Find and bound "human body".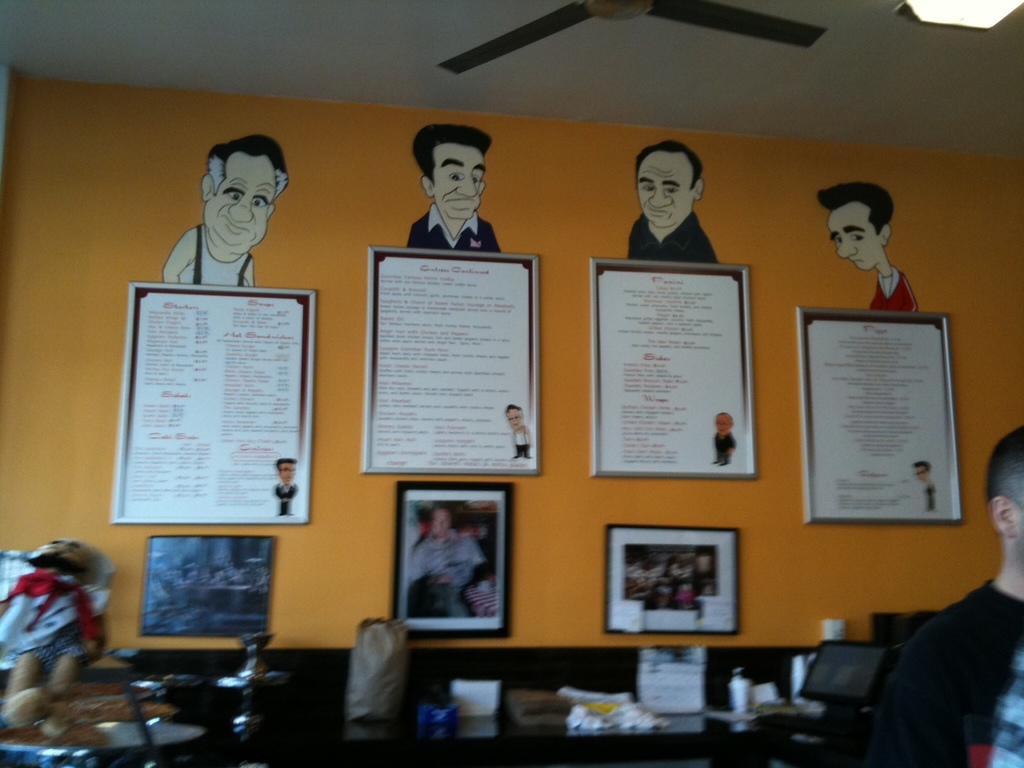
Bound: [408,208,502,250].
